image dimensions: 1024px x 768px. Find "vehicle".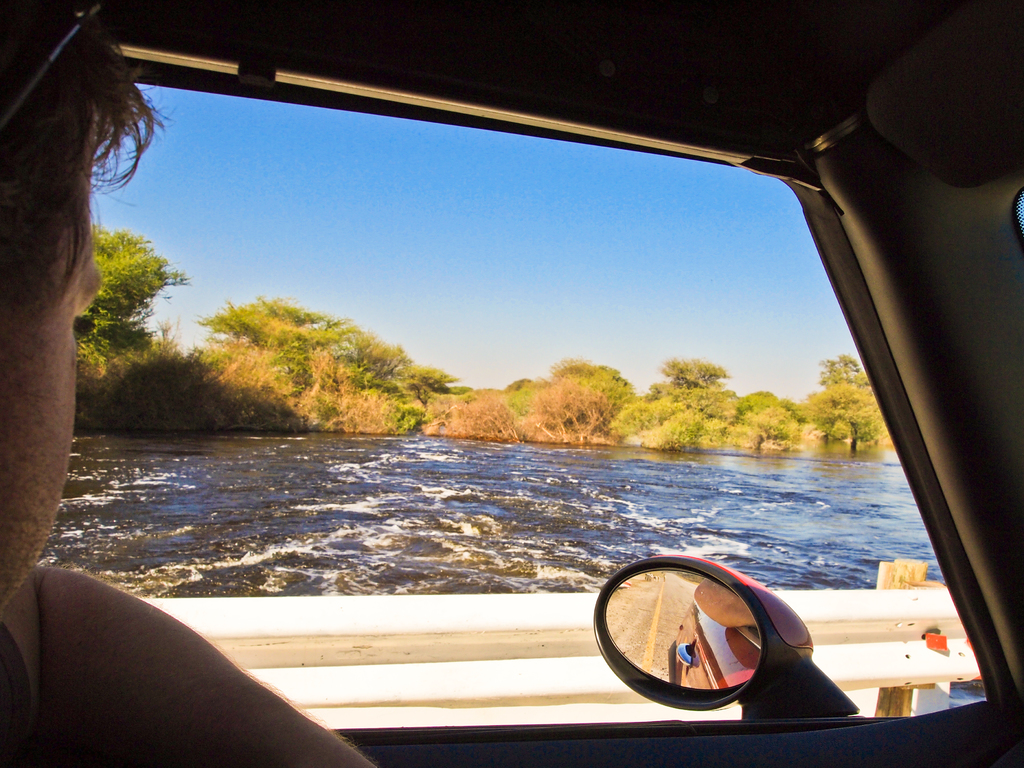
detection(65, 22, 1023, 689).
